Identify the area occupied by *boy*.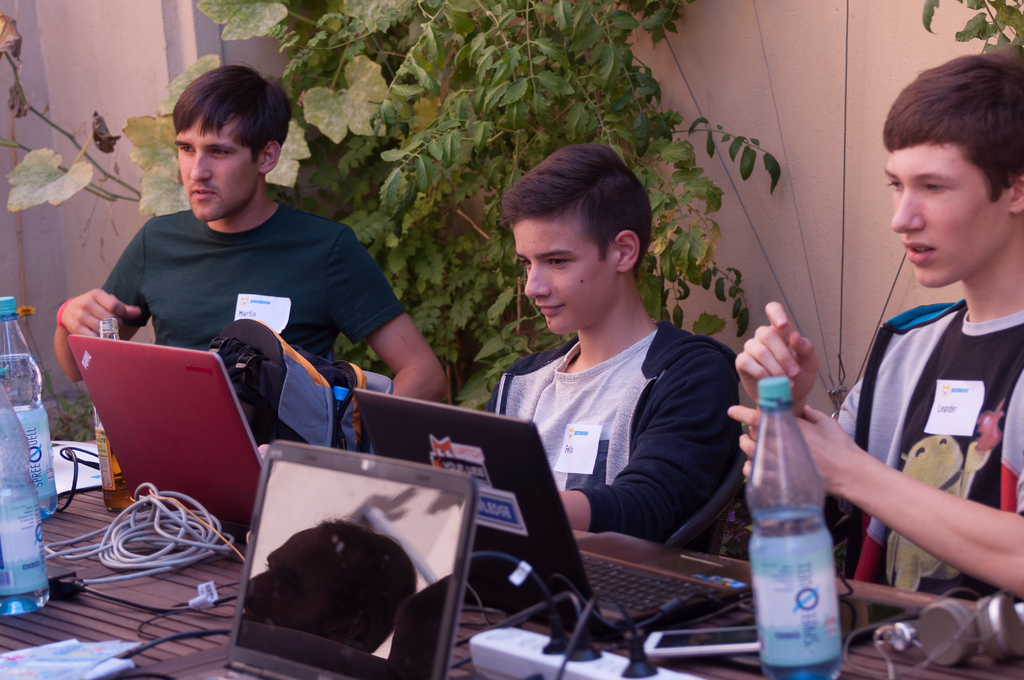
Area: bbox(484, 137, 744, 549).
